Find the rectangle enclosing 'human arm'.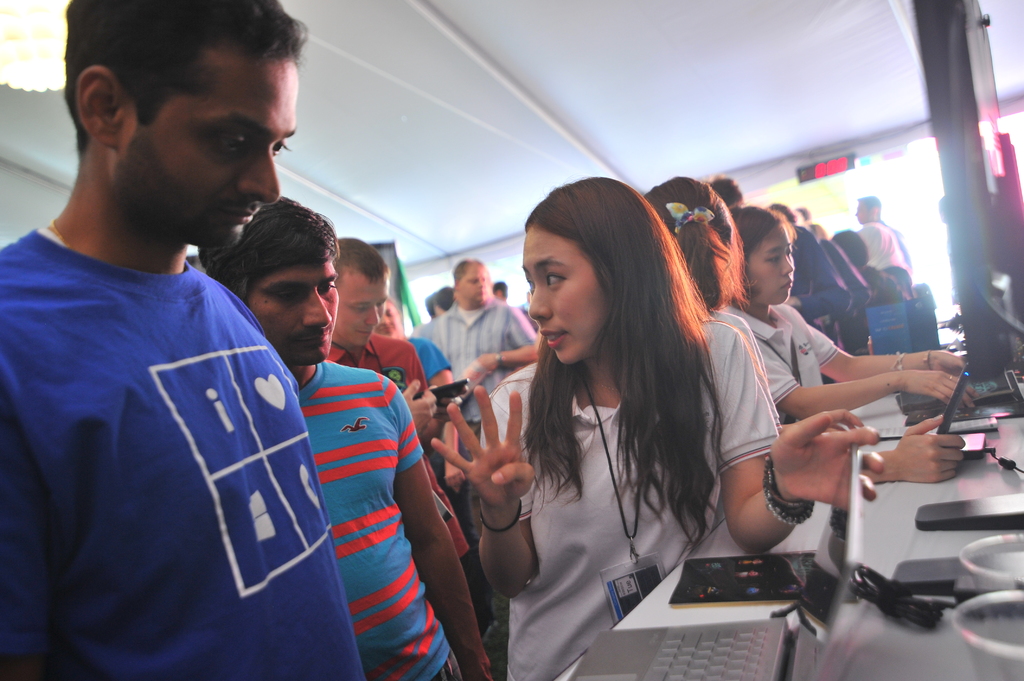
rect(404, 339, 440, 452).
